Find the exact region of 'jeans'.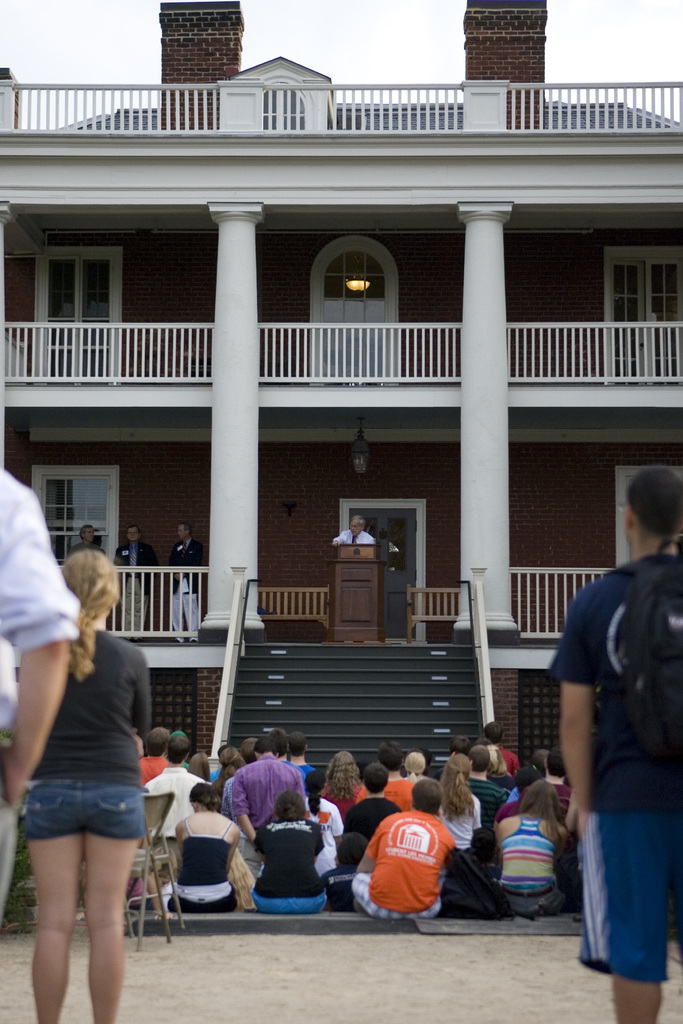
Exact region: x1=246, y1=888, x2=328, y2=913.
